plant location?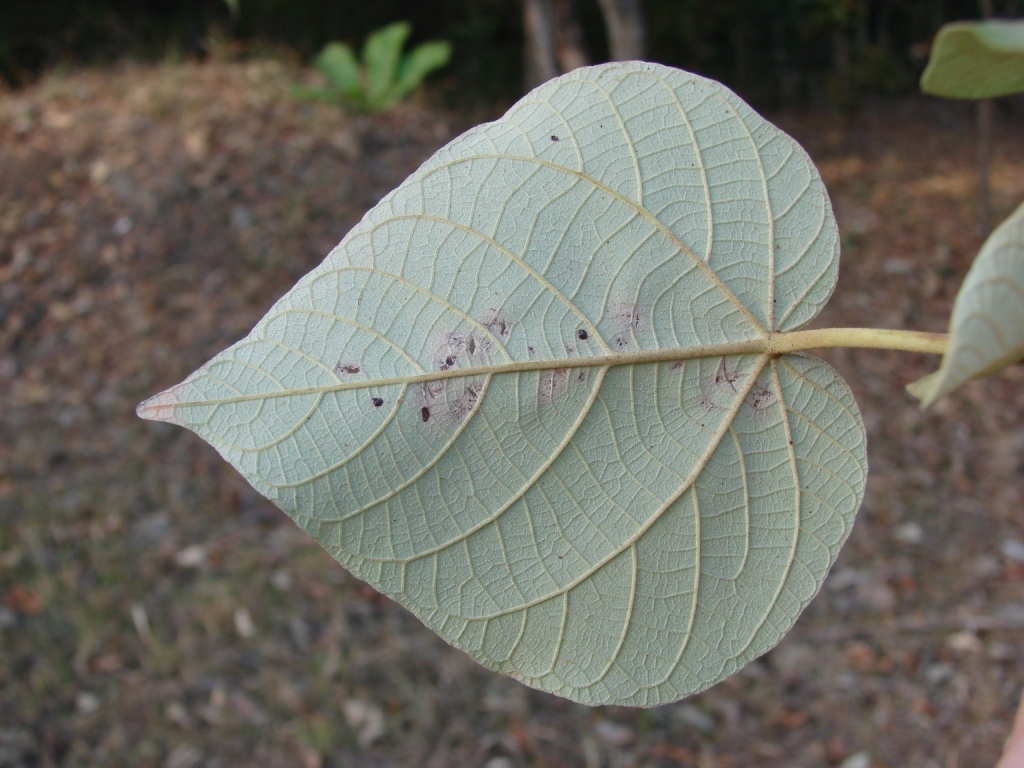
{"left": 125, "top": 21, "right": 1023, "bottom": 734}
